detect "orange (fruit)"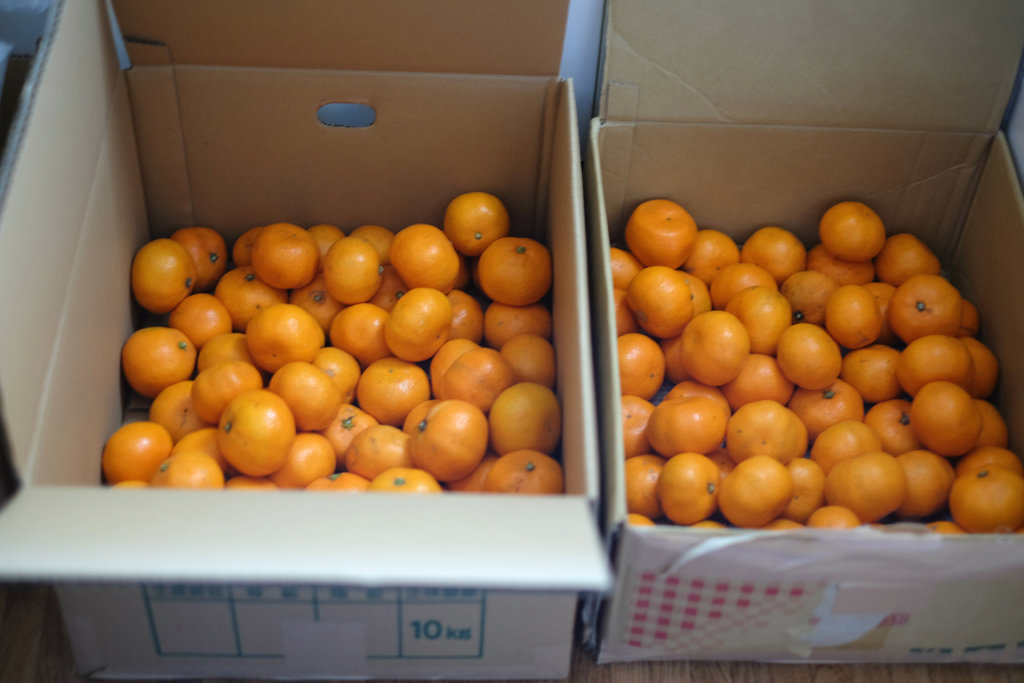
BBox(173, 297, 234, 347)
